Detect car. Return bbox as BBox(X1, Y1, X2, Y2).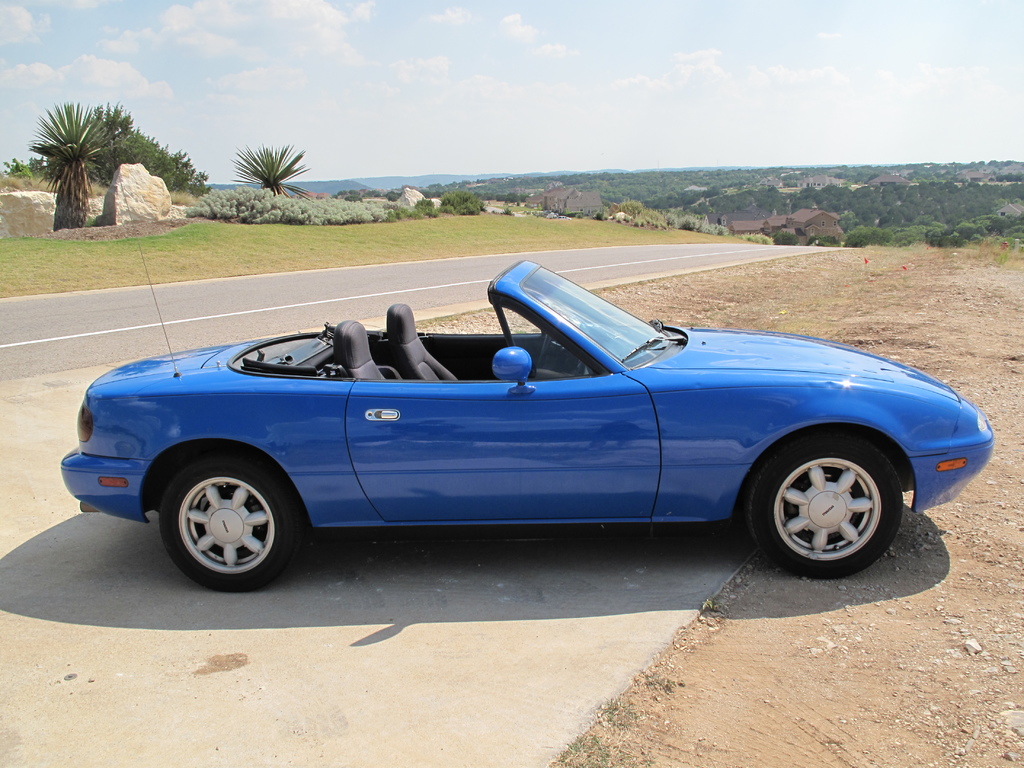
BBox(59, 133, 996, 593).
